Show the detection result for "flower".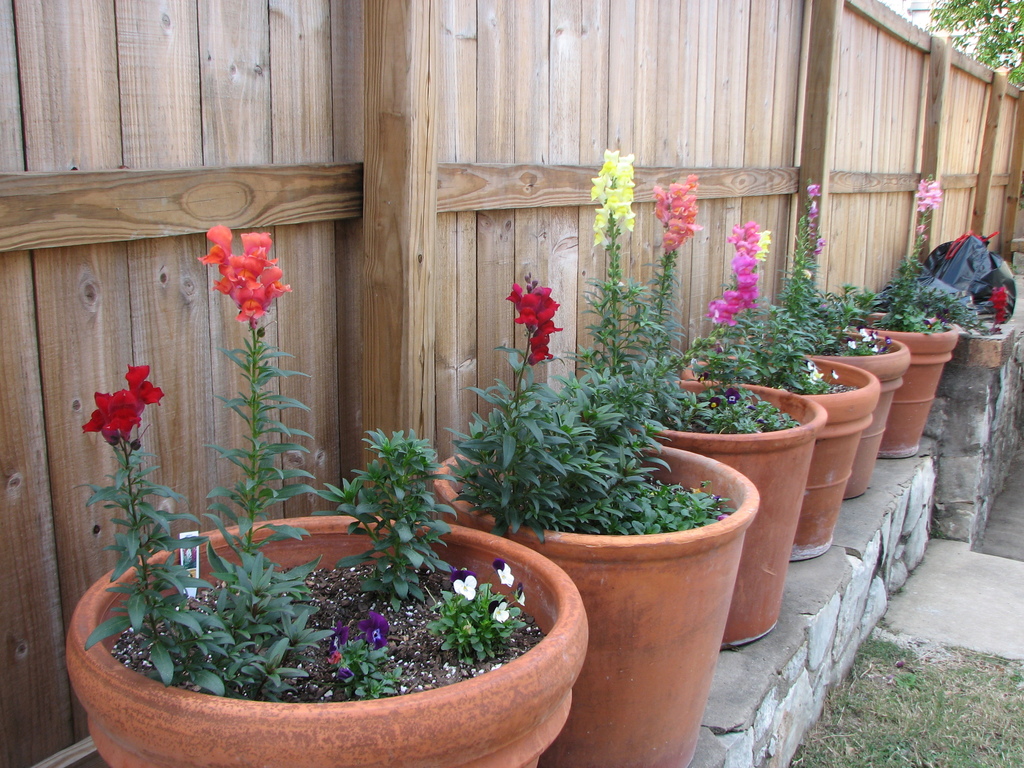
83,364,167,445.
